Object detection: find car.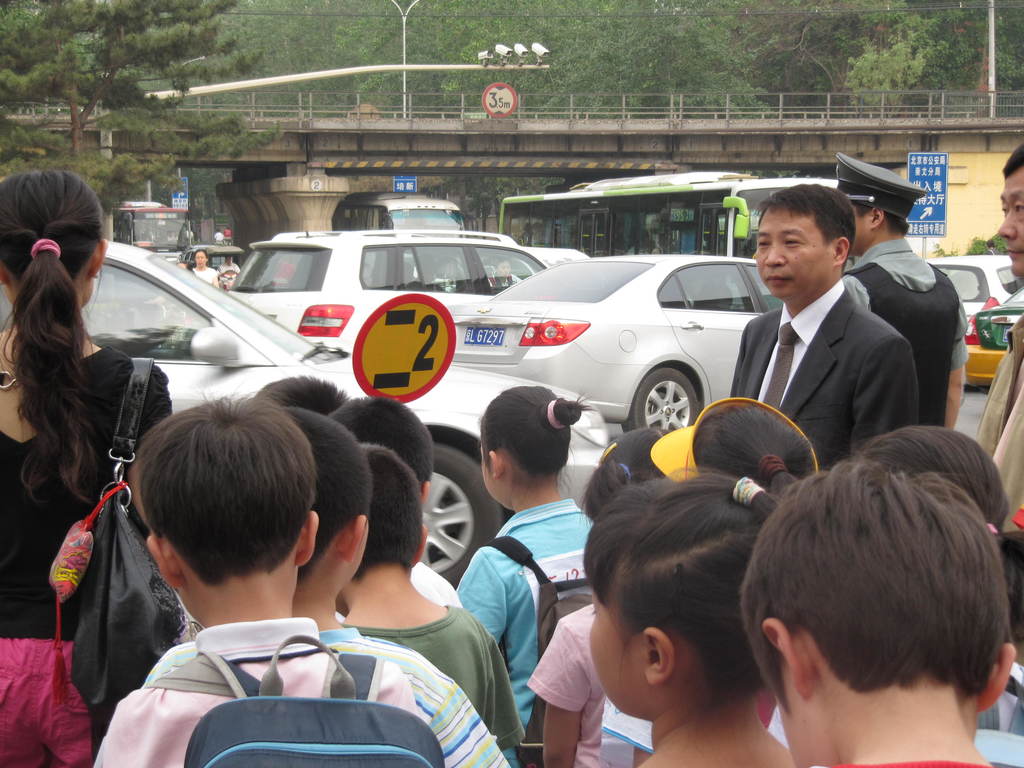
left=959, top=288, right=1021, bottom=386.
